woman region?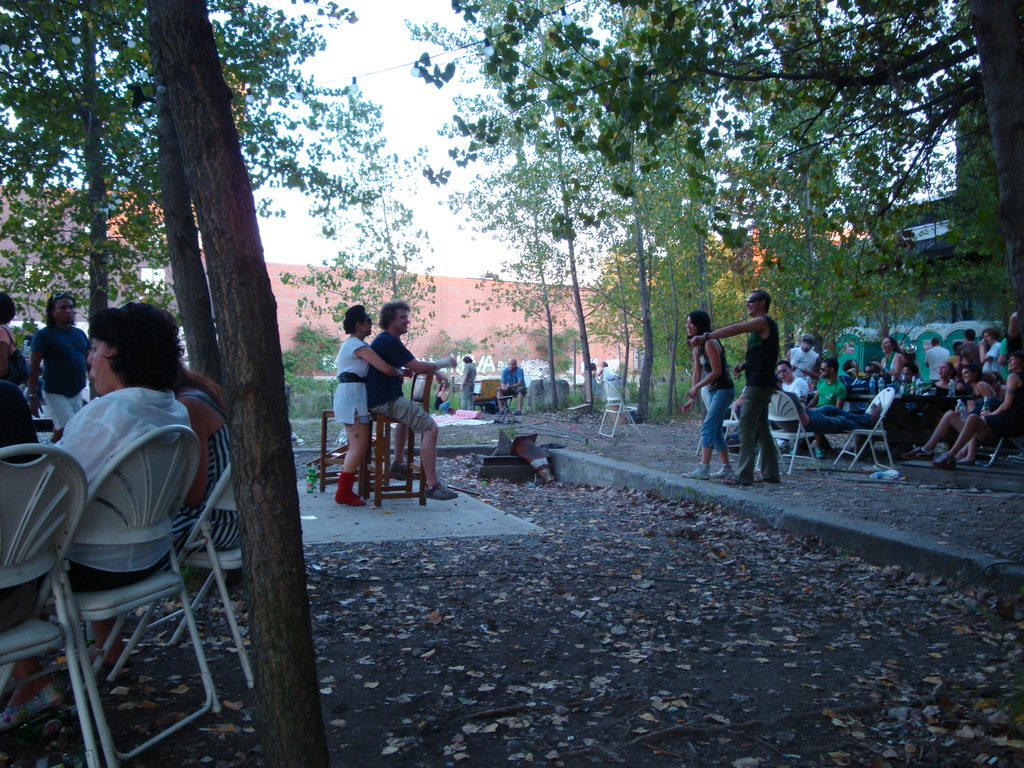
928, 358, 957, 390
